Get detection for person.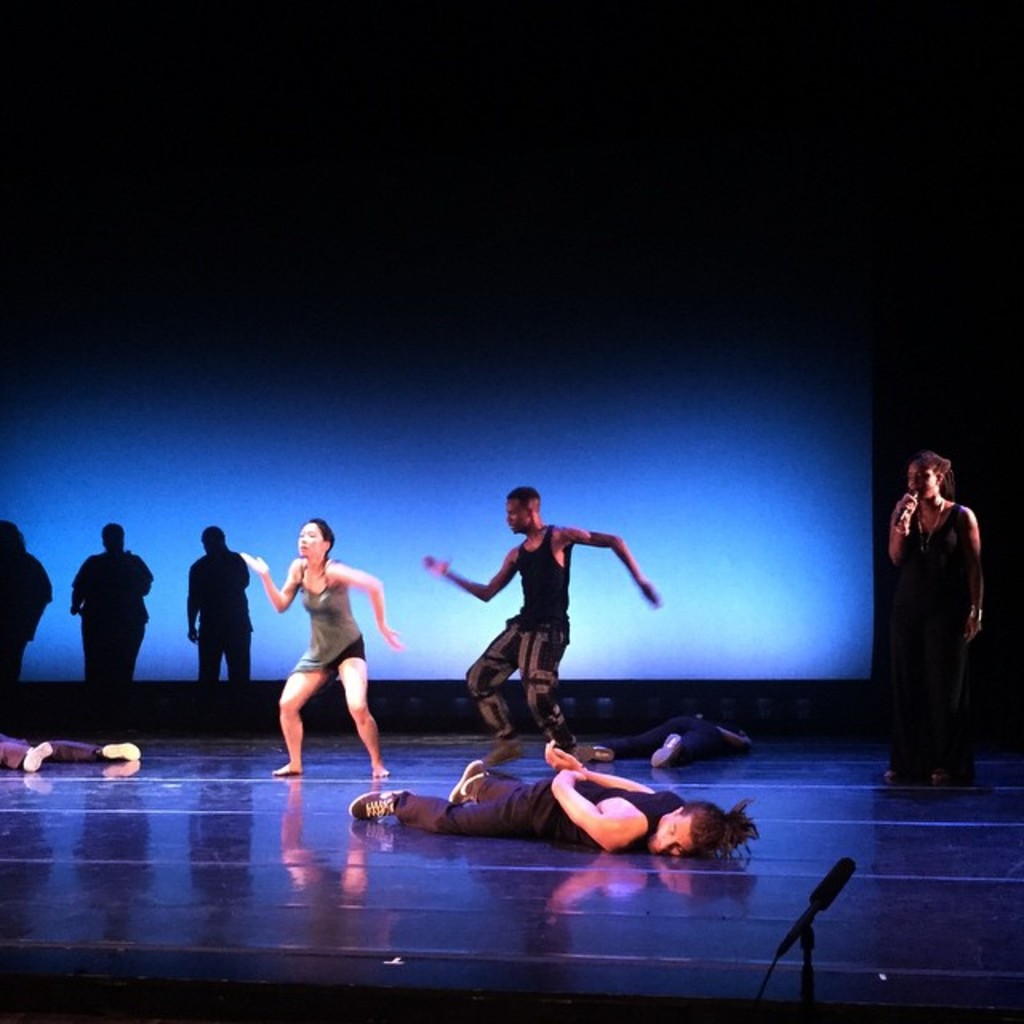
Detection: [0,734,136,773].
